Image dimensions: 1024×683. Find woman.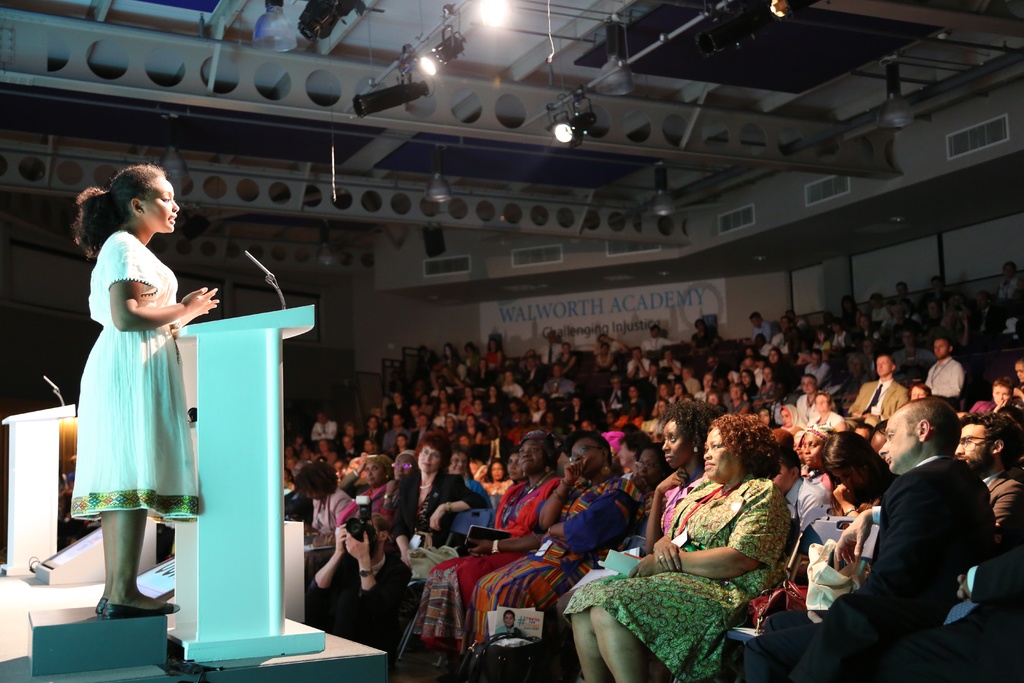
<bbox>763, 370, 780, 395</bbox>.
